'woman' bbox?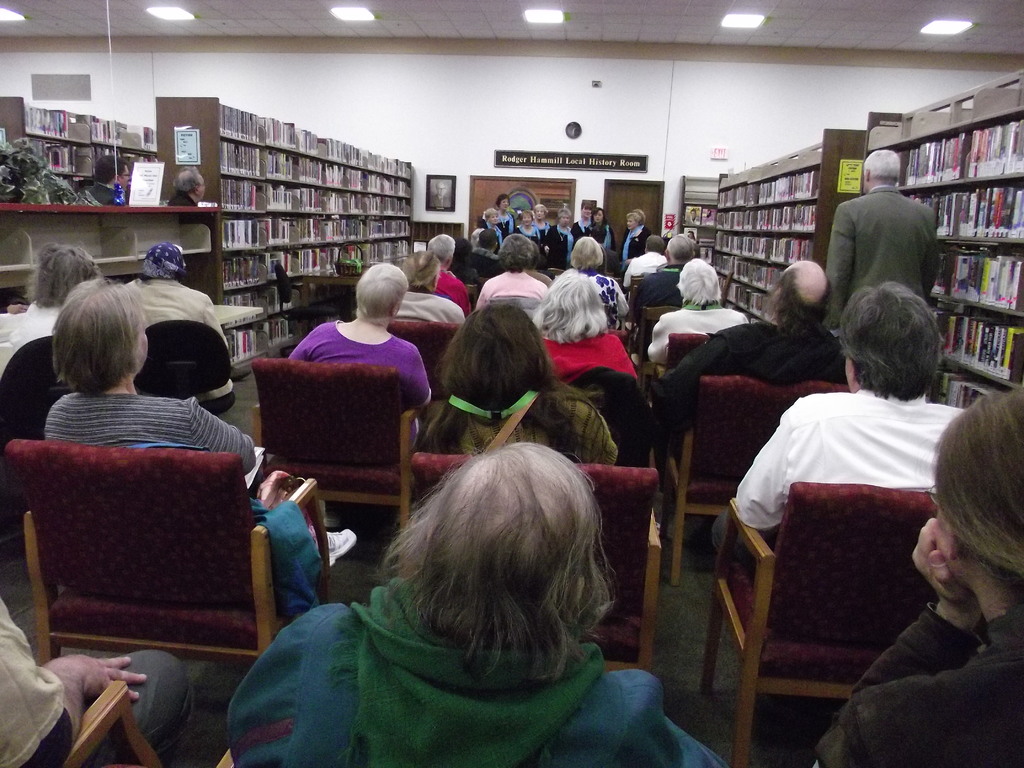
[596, 207, 612, 250]
